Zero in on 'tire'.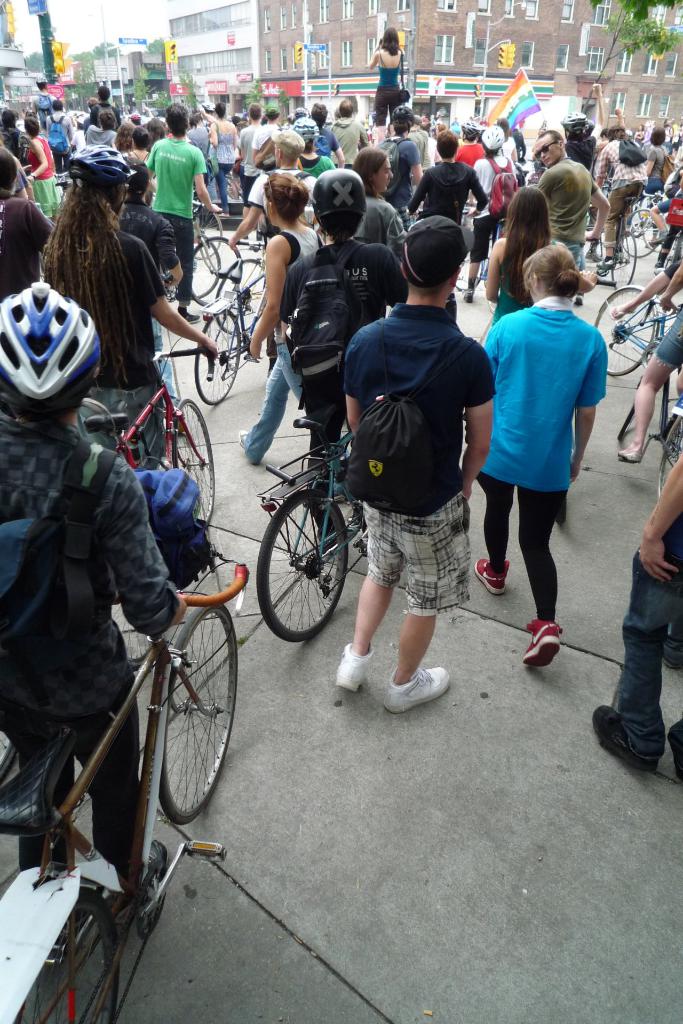
Zeroed in: [260,479,357,650].
